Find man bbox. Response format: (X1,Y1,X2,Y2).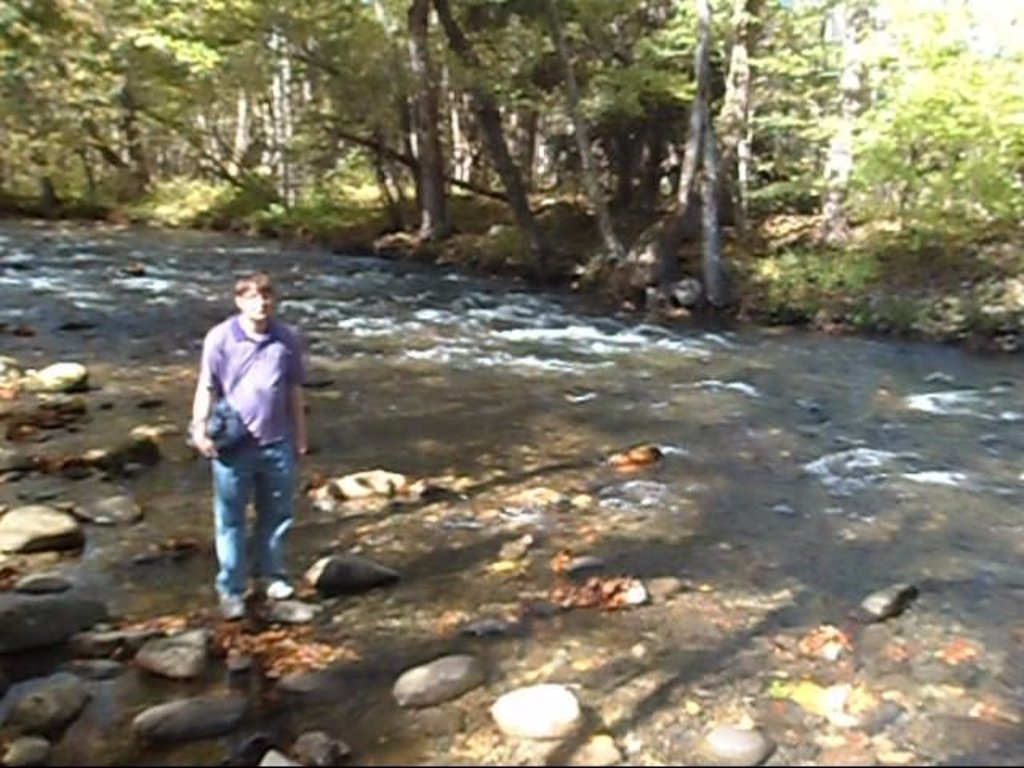
(182,261,310,629).
